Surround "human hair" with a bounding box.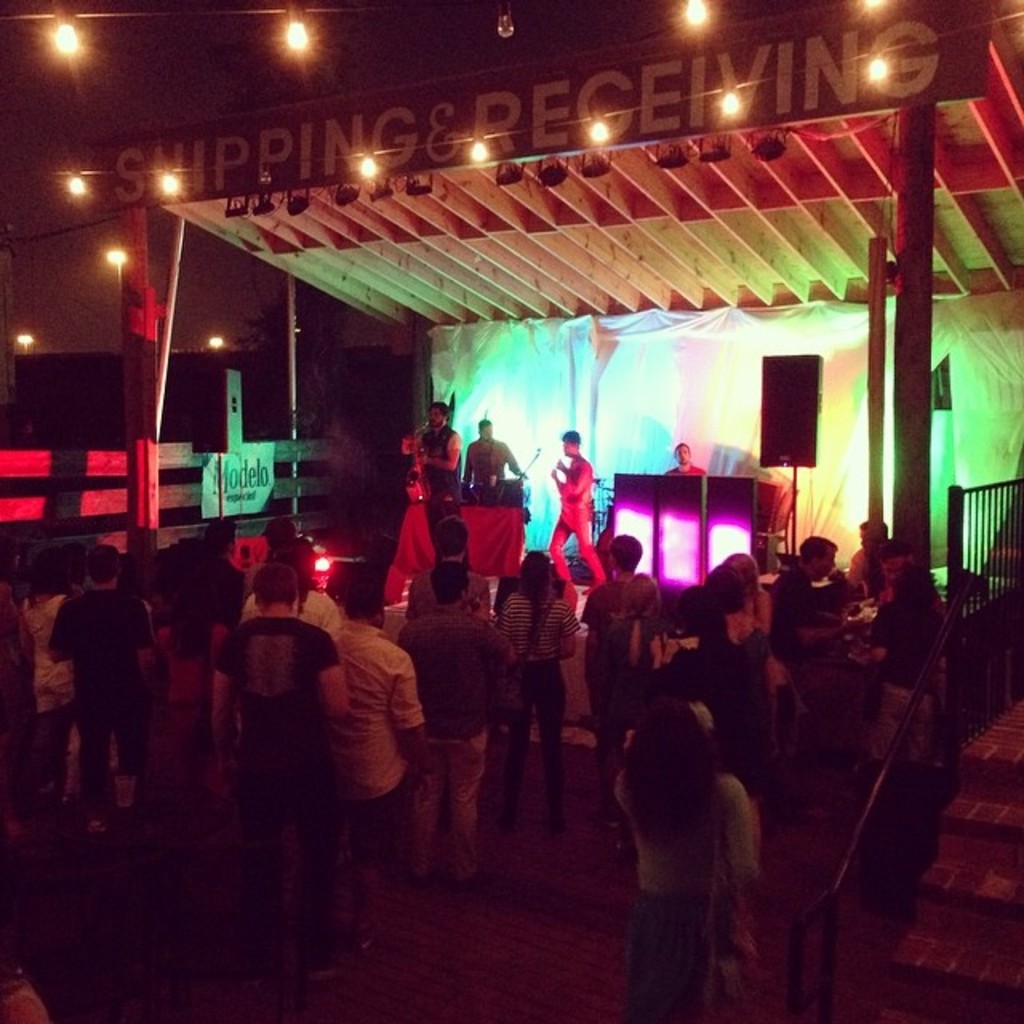
<box>566,434,582,453</box>.
